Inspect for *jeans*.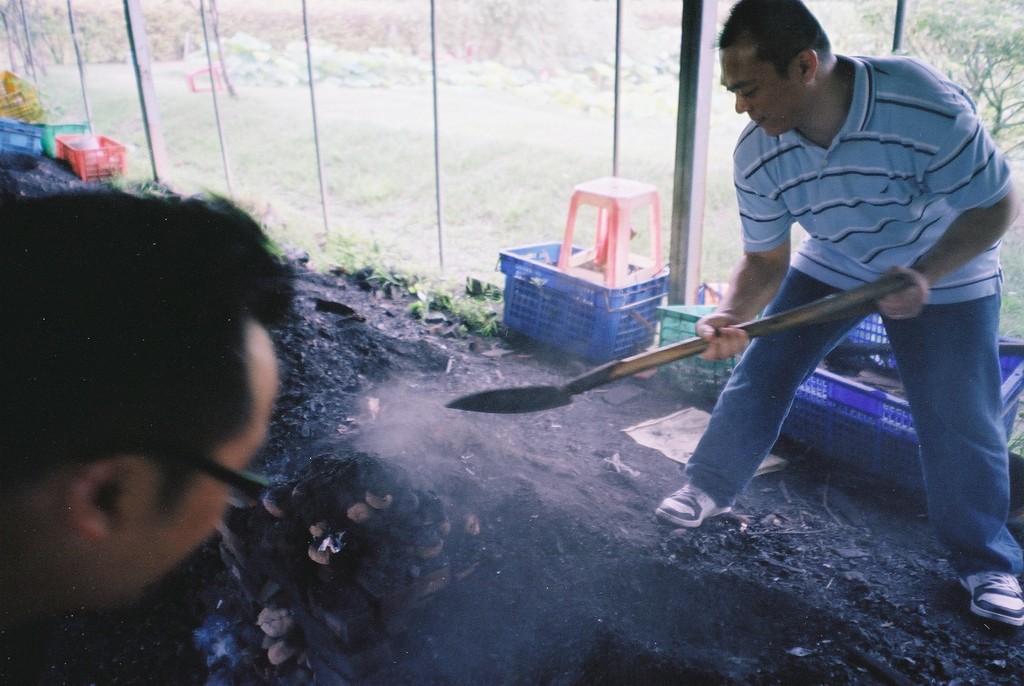
Inspection: box(688, 265, 1022, 577).
